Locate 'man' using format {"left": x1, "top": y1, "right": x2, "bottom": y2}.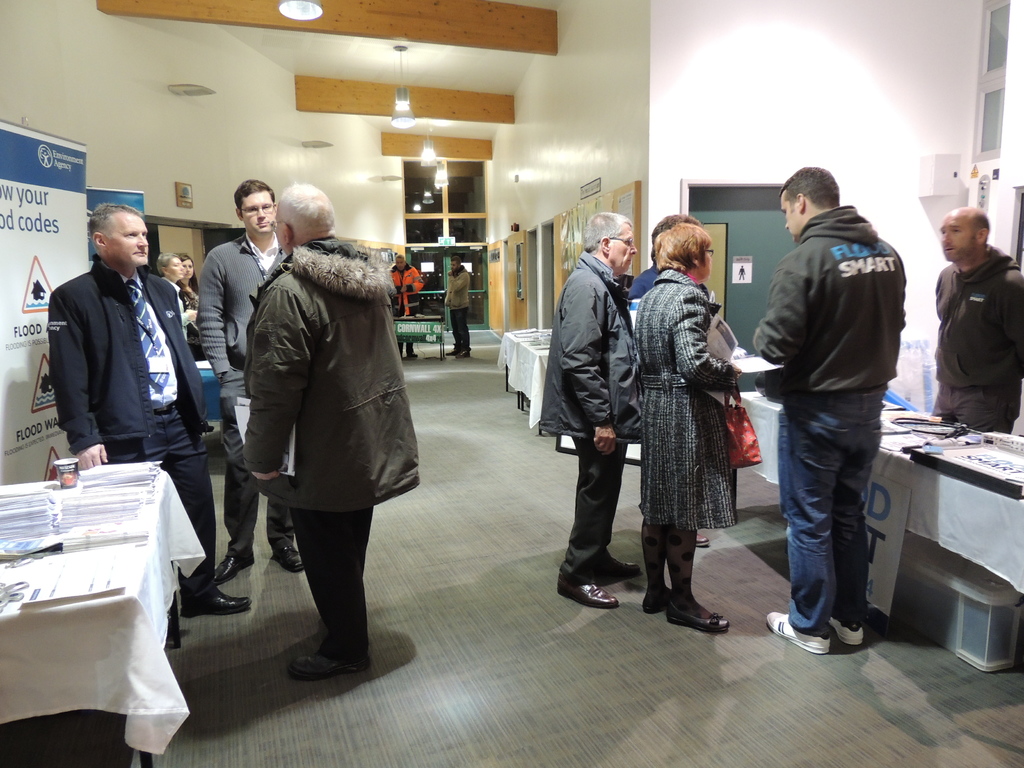
{"left": 226, "top": 179, "right": 424, "bottom": 680}.
